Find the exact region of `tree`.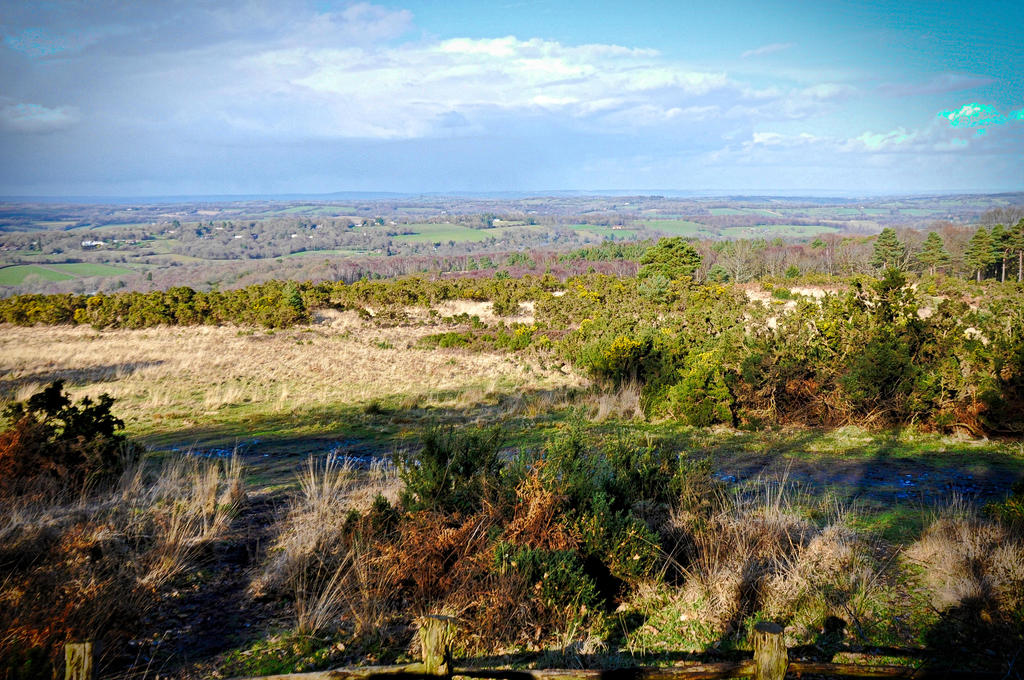
Exact region: [963, 229, 996, 281].
